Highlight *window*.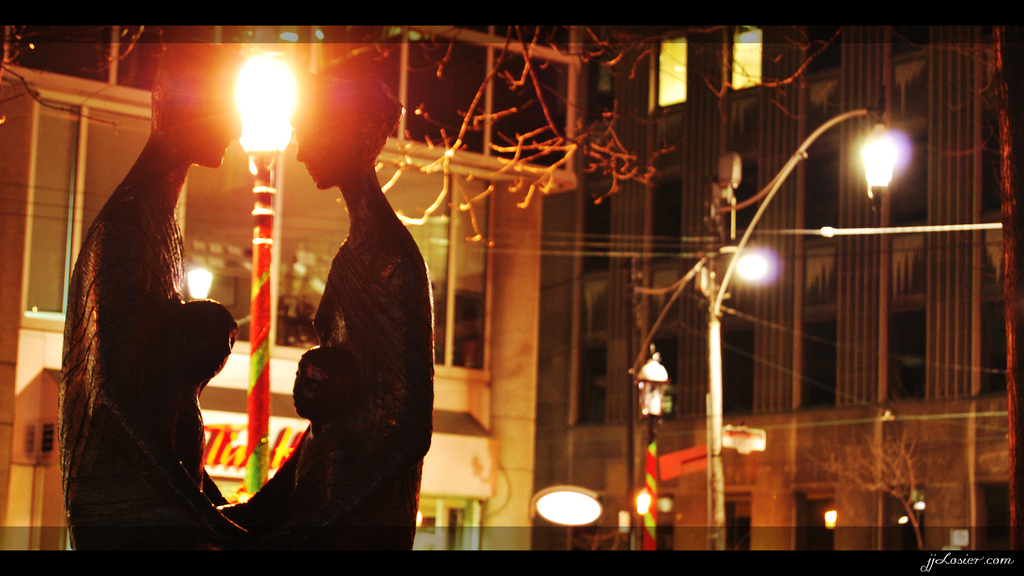
Highlighted region: box=[725, 497, 751, 554].
